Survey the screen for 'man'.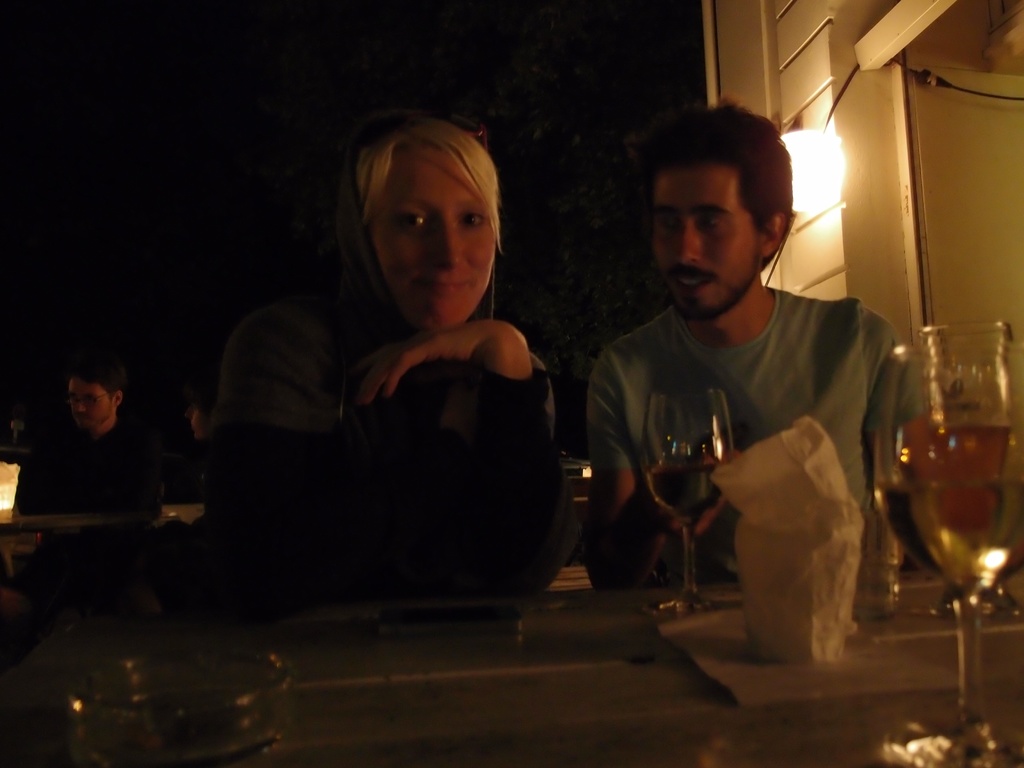
Survey found: [575, 124, 924, 662].
